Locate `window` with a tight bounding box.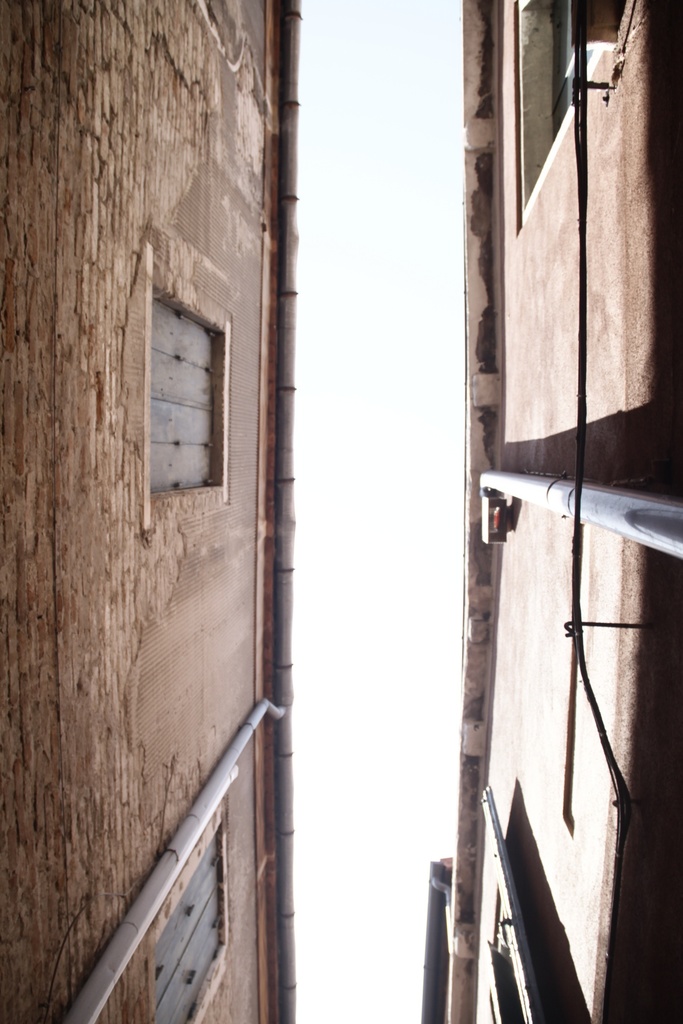
locate(144, 241, 235, 531).
